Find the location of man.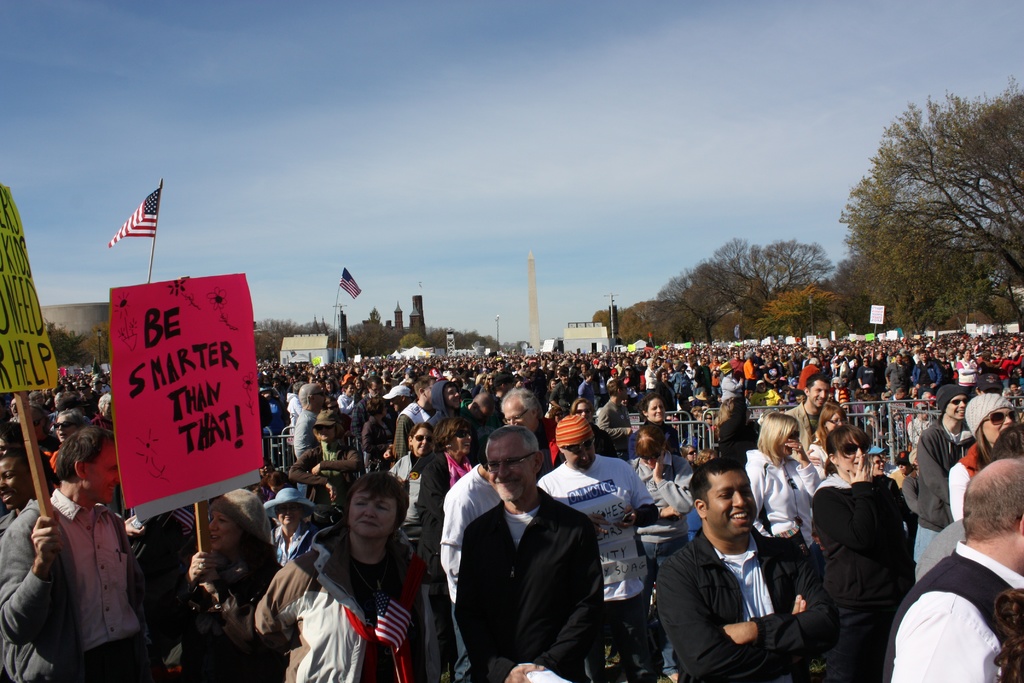
Location: select_region(655, 468, 819, 682).
